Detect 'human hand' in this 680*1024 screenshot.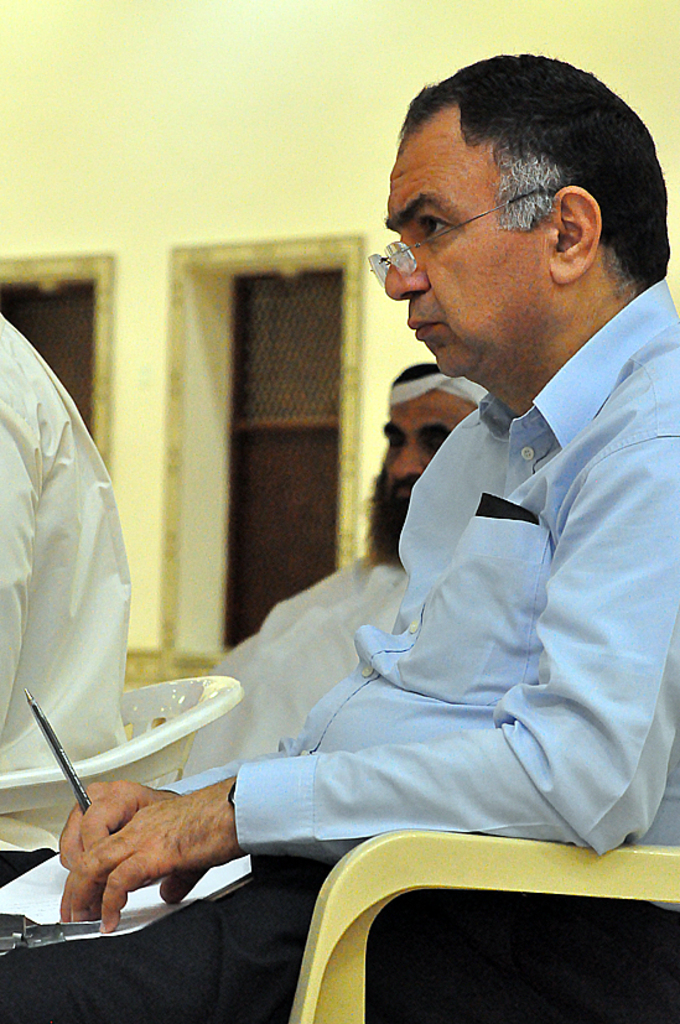
Detection: BBox(54, 776, 185, 873).
